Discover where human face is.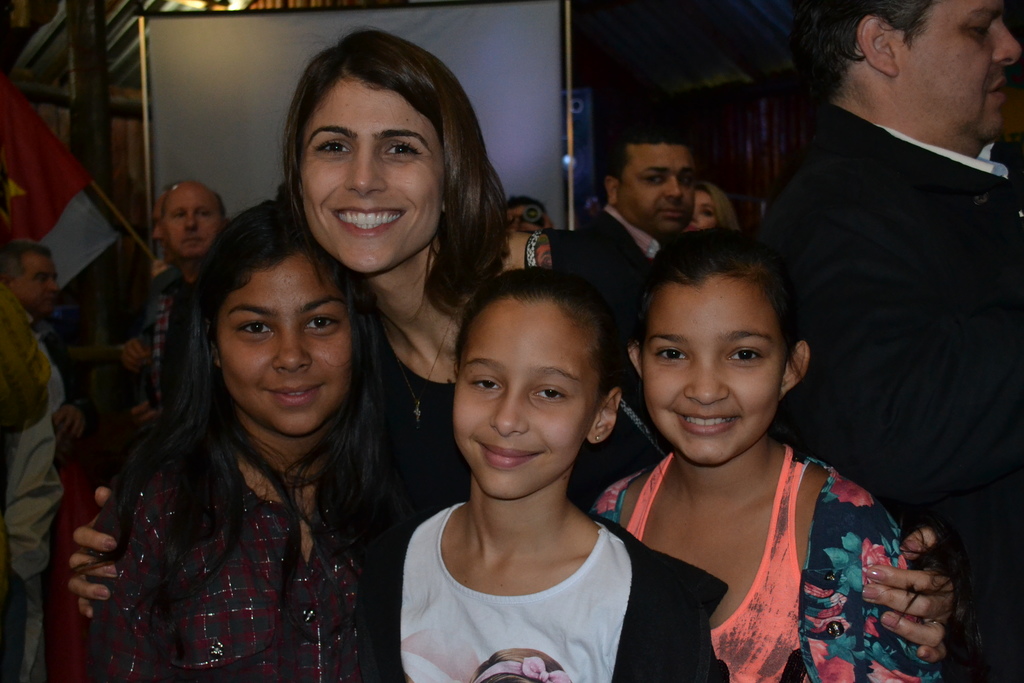
Discovered at select_region(223, 252, 358, 436).
